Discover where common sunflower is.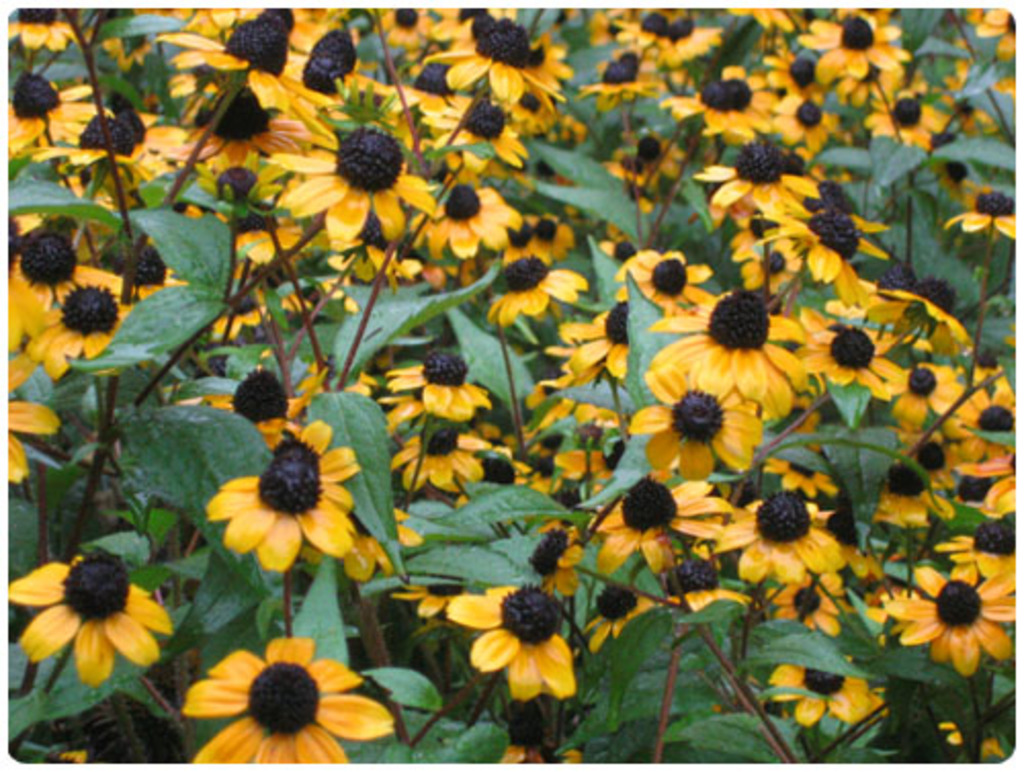
Discovered at 655, 283, 805, 397.
